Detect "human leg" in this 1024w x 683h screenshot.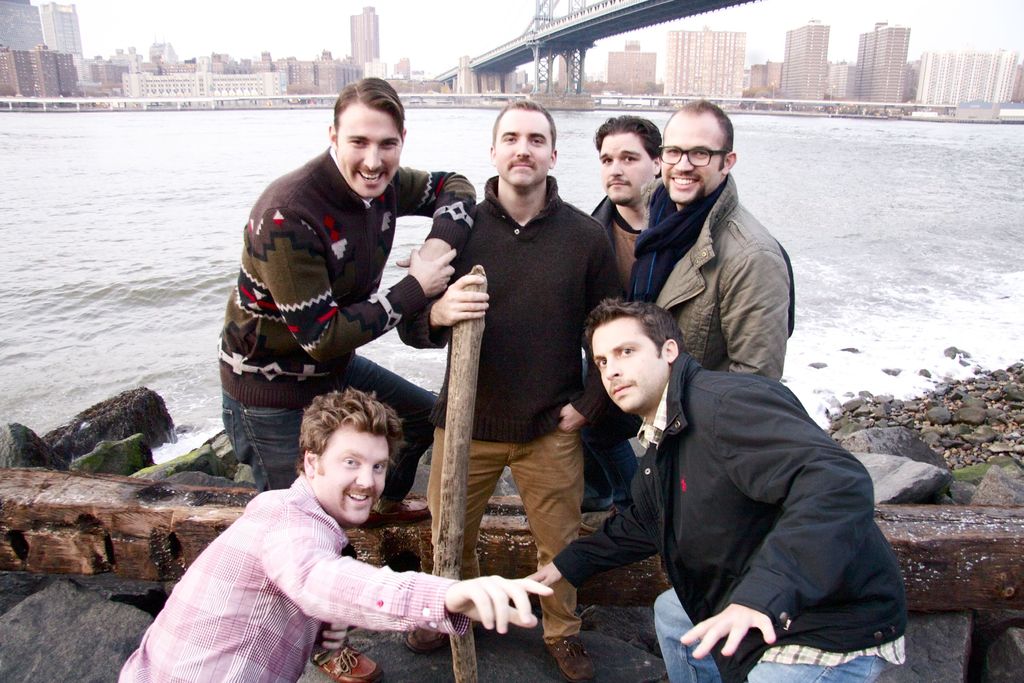
Detection: x1=224 y1=402 x2=383 y2=682.
